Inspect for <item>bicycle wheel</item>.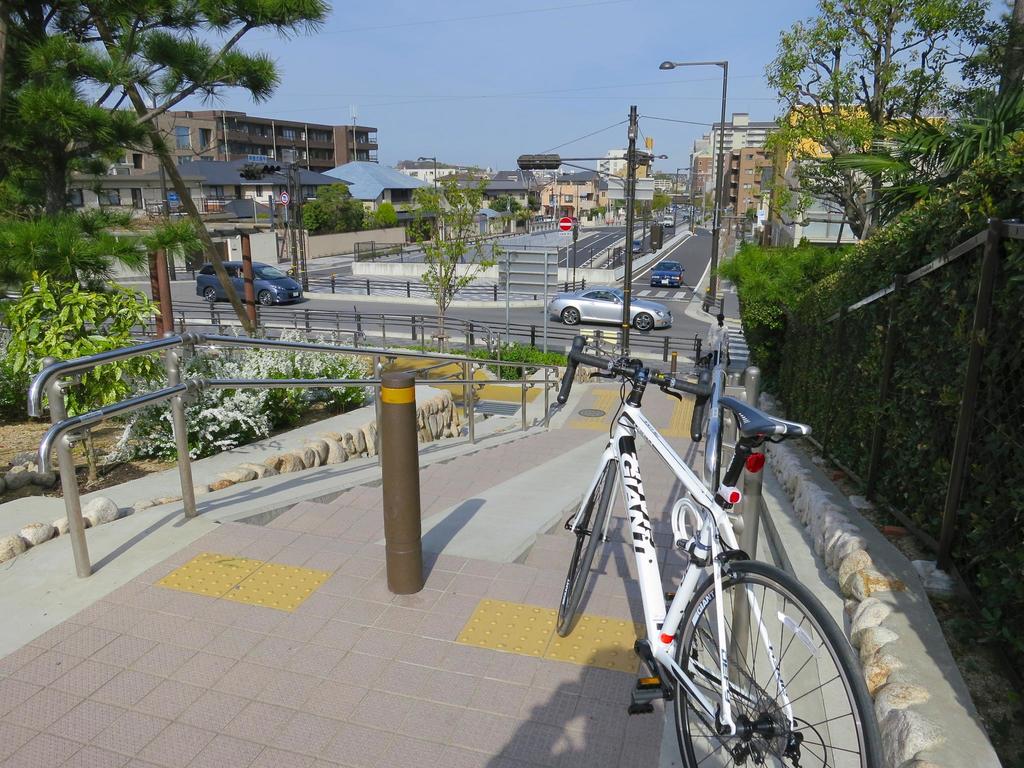
Inspection: locate(654, 569, 865, 762).
